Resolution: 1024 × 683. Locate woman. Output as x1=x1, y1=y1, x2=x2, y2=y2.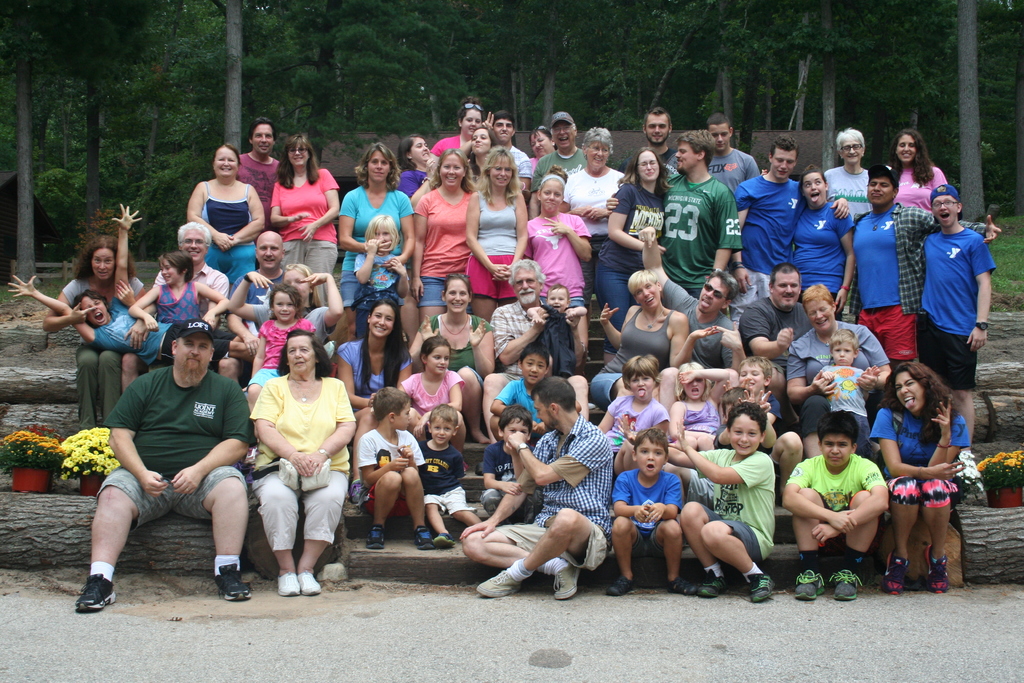
x1=248, y1=329, x2=355, y2=597.
